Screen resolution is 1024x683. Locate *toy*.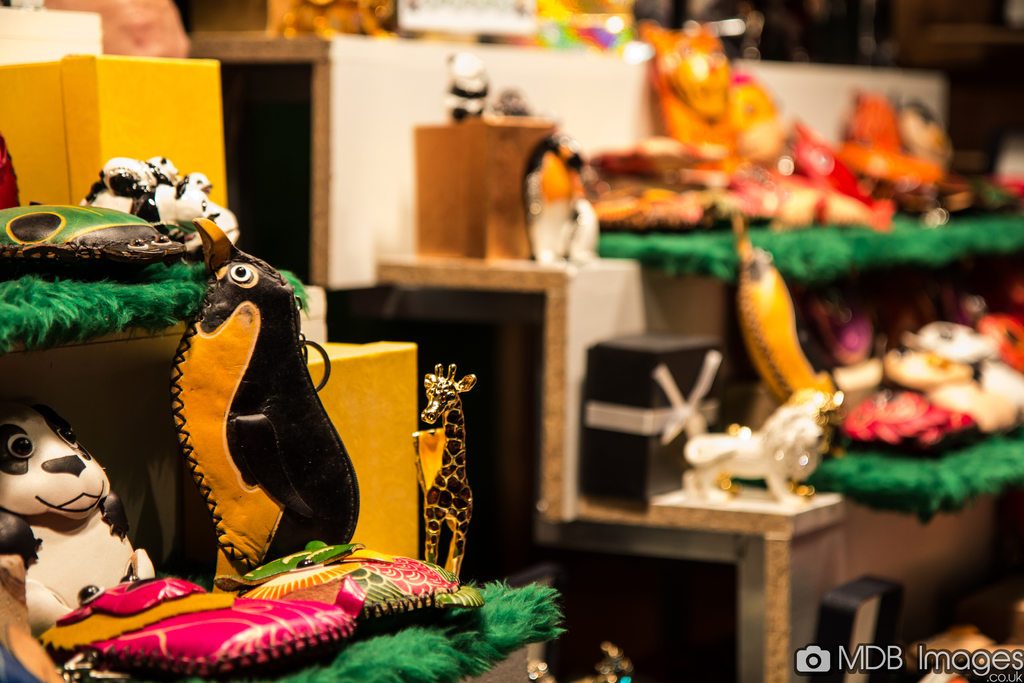
0 406 145 630.
